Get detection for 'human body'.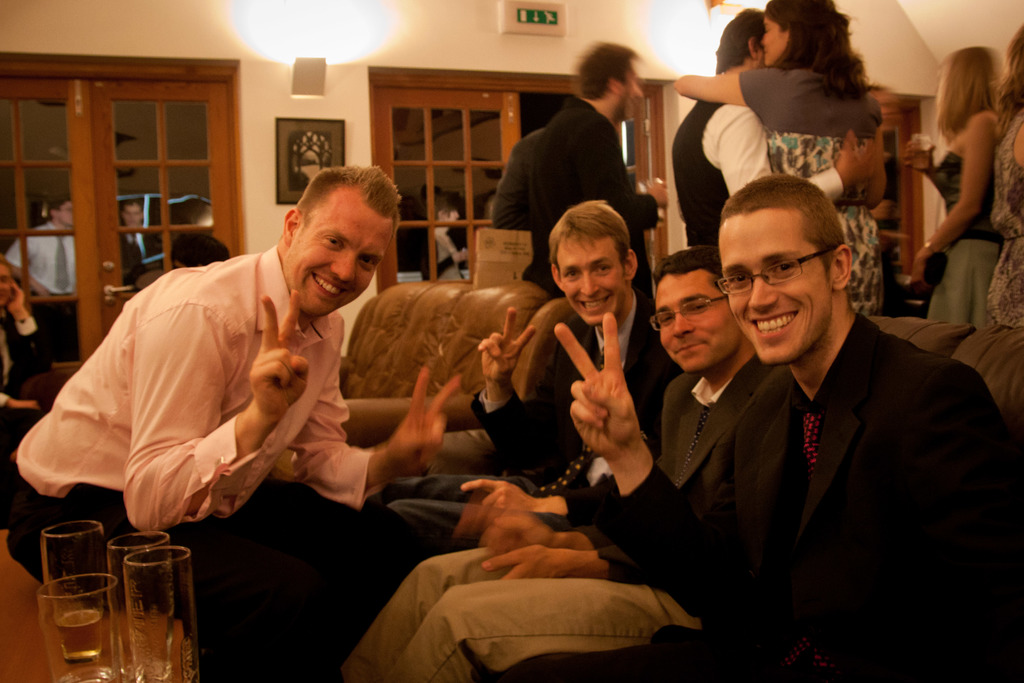
Detection: x1=6, y1=243, x2=468, y2=682.
